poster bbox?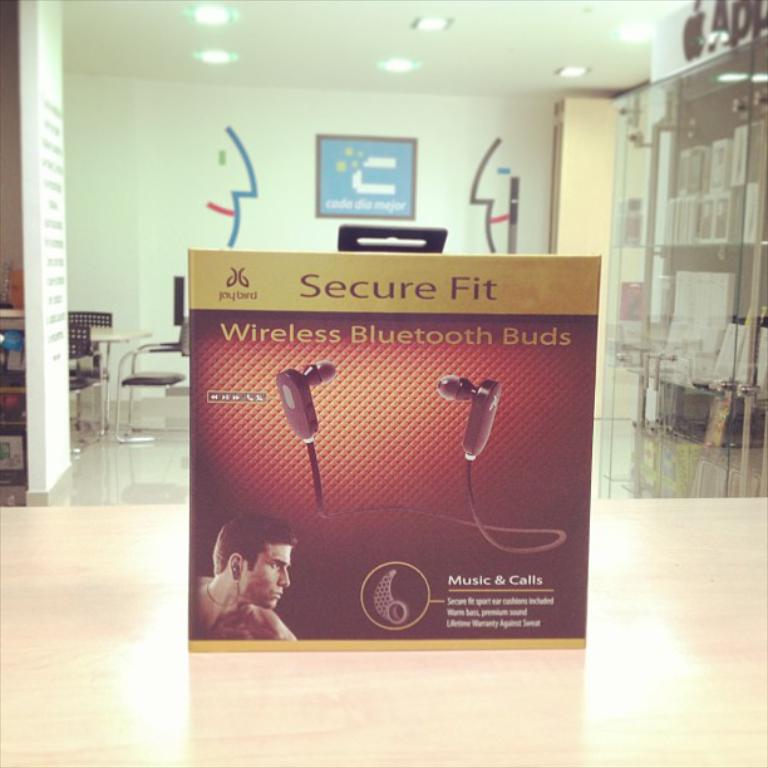
bbox(187, 246, 601, 649)
